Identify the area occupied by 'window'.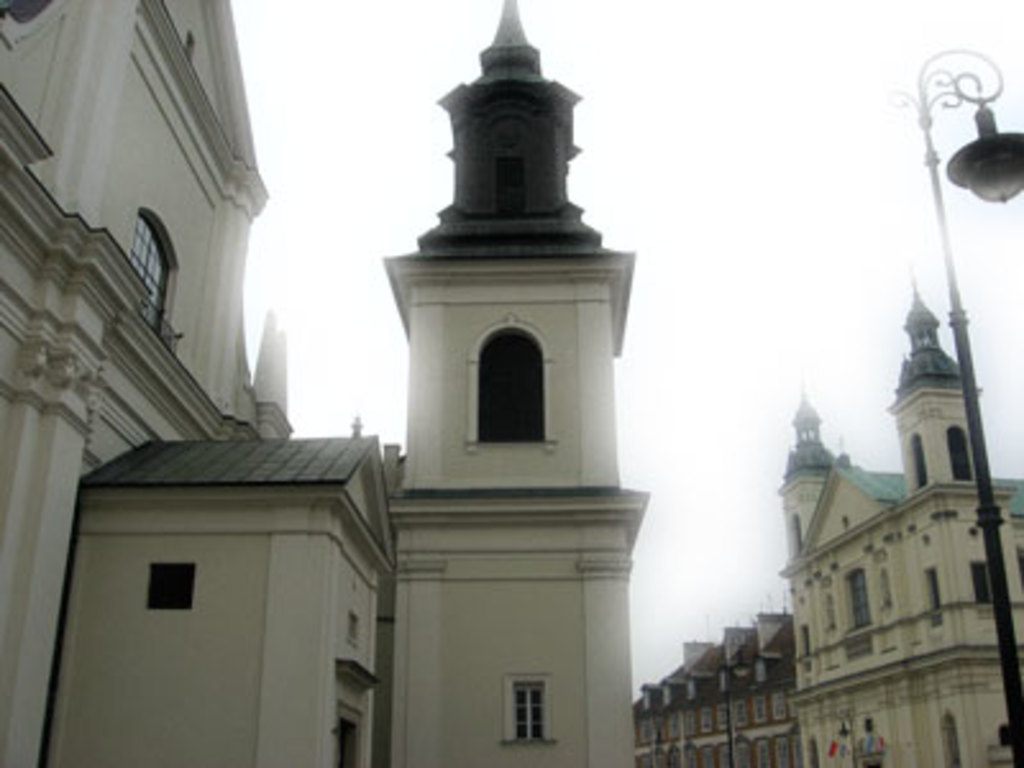
Area: (x1=148, y1=558, x2=189, y2=607).
